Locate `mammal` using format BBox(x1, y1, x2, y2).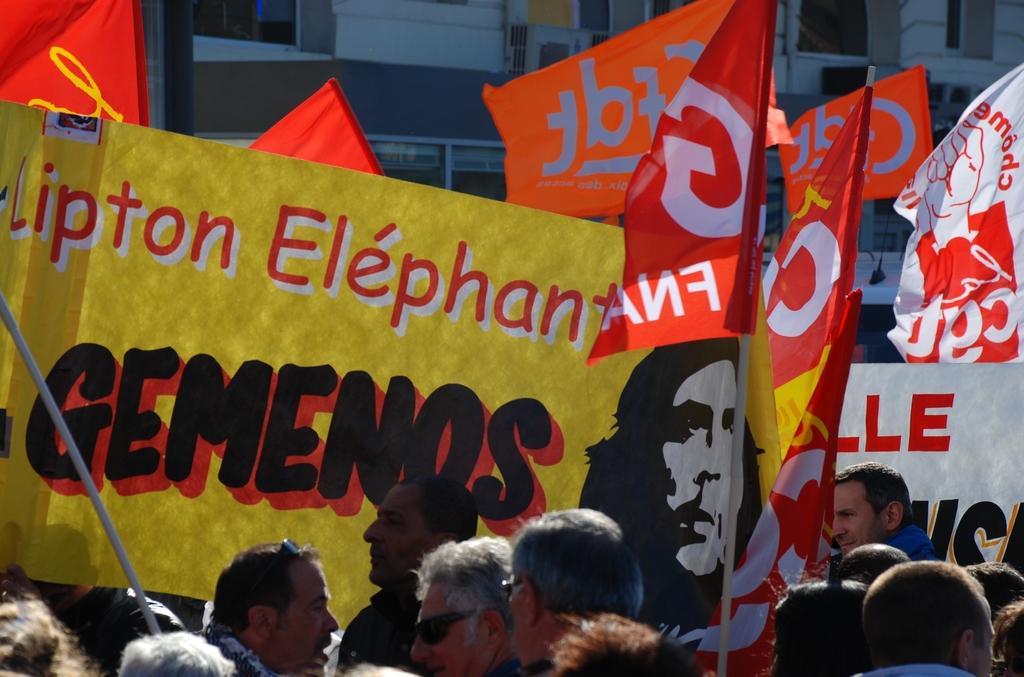
BBox(203, 541, 344, 676).
